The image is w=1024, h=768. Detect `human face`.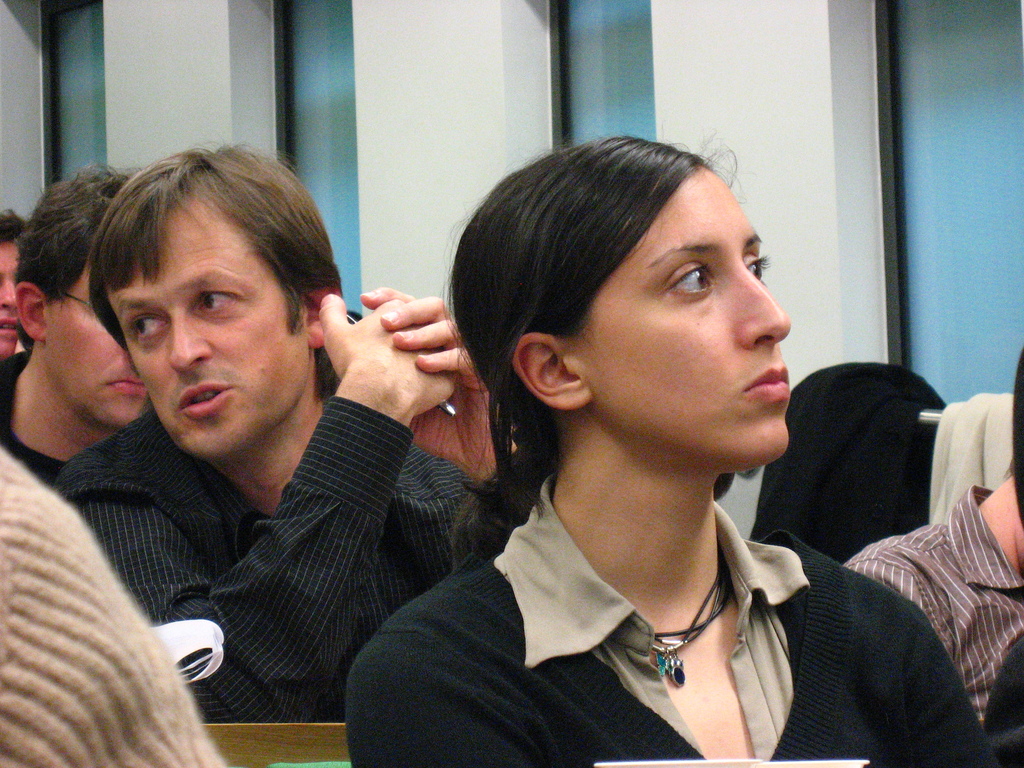
Detection: 42/261/148/428.
